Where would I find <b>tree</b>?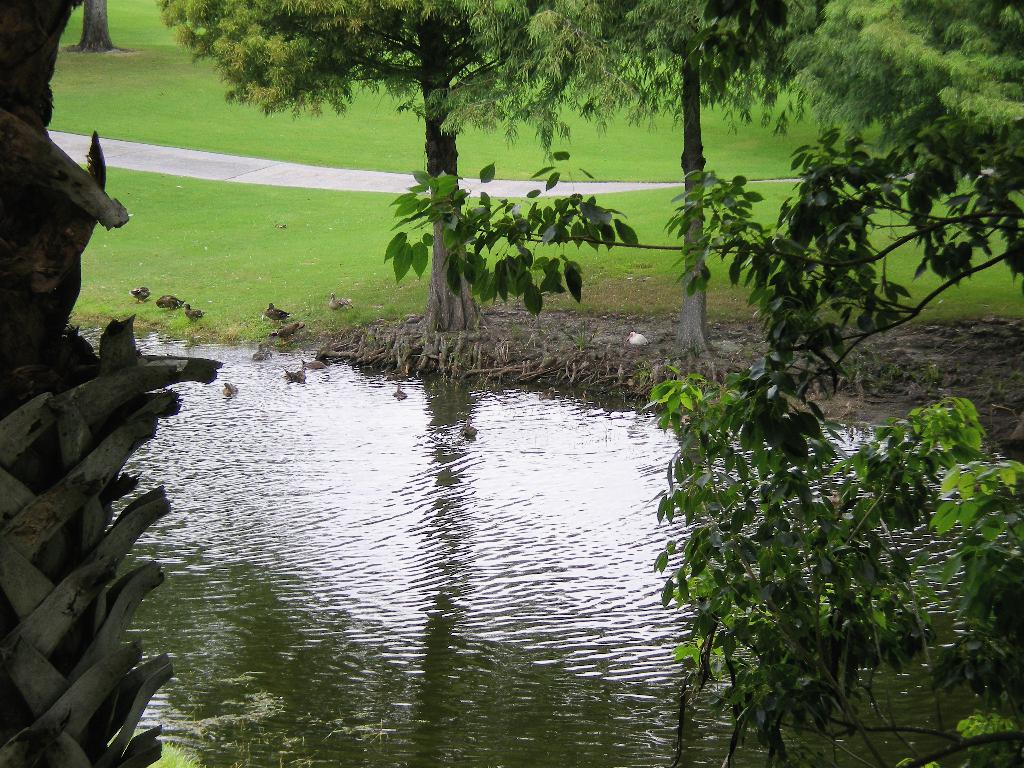
At 780/0/1023/186.
